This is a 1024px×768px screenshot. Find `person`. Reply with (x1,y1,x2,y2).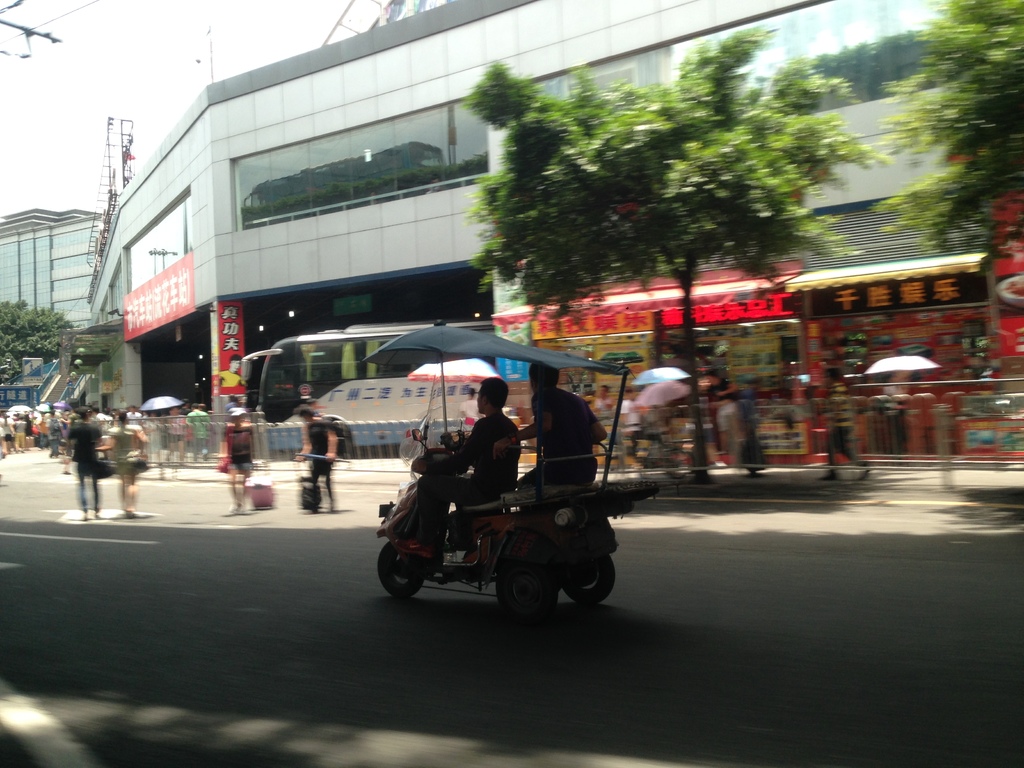
(388,376,522,560).
